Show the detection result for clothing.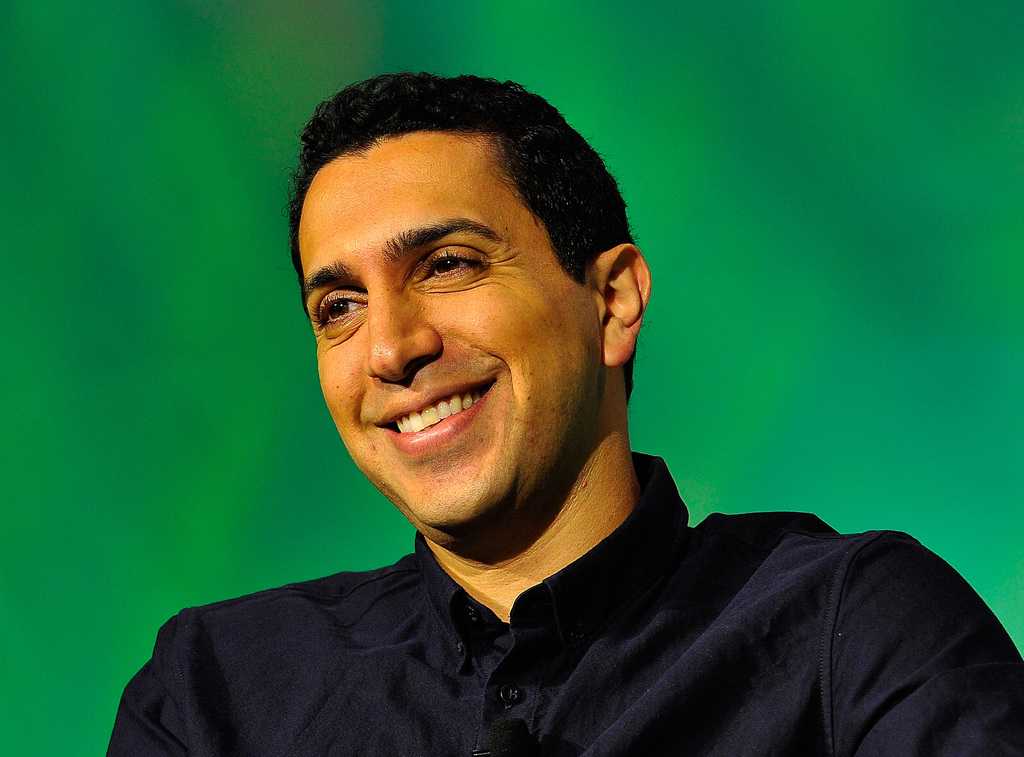
[112, 419, 1000, 750].
